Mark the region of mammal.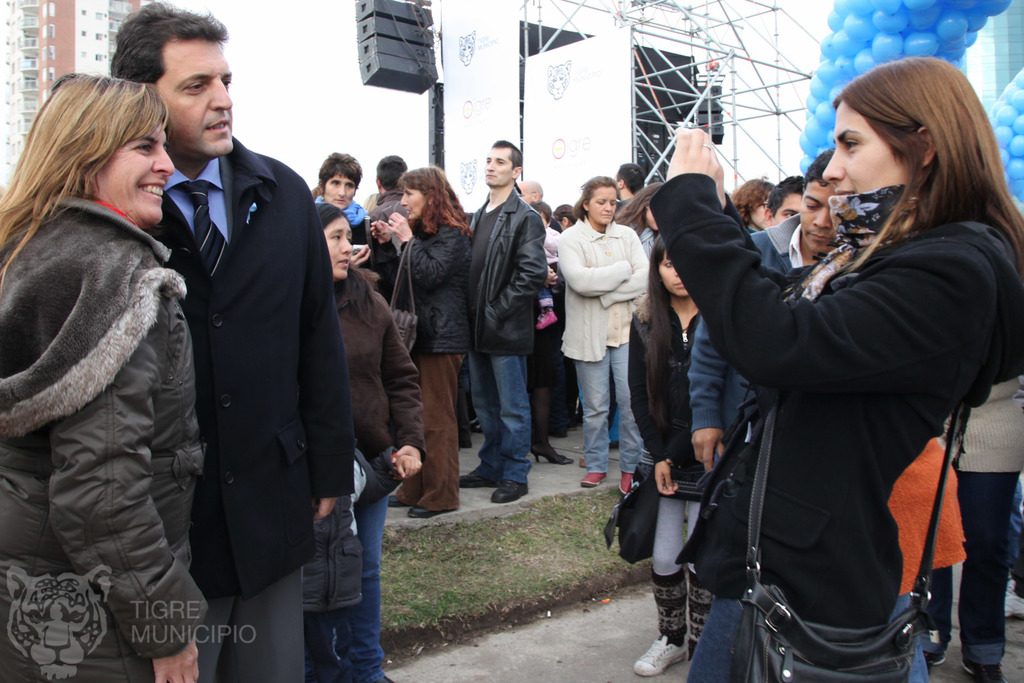
Region: (x1=99, y1=0, x2=356, y2=682).
